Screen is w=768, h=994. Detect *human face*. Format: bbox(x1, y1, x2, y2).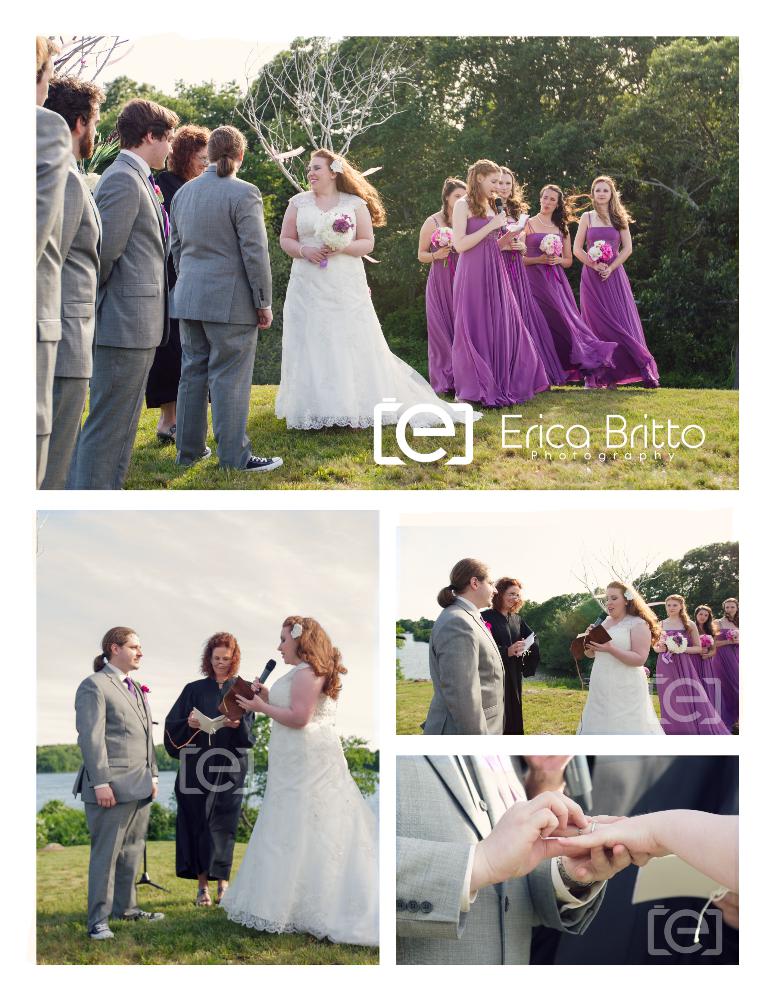
bbox(149, 125, 171, 165).
